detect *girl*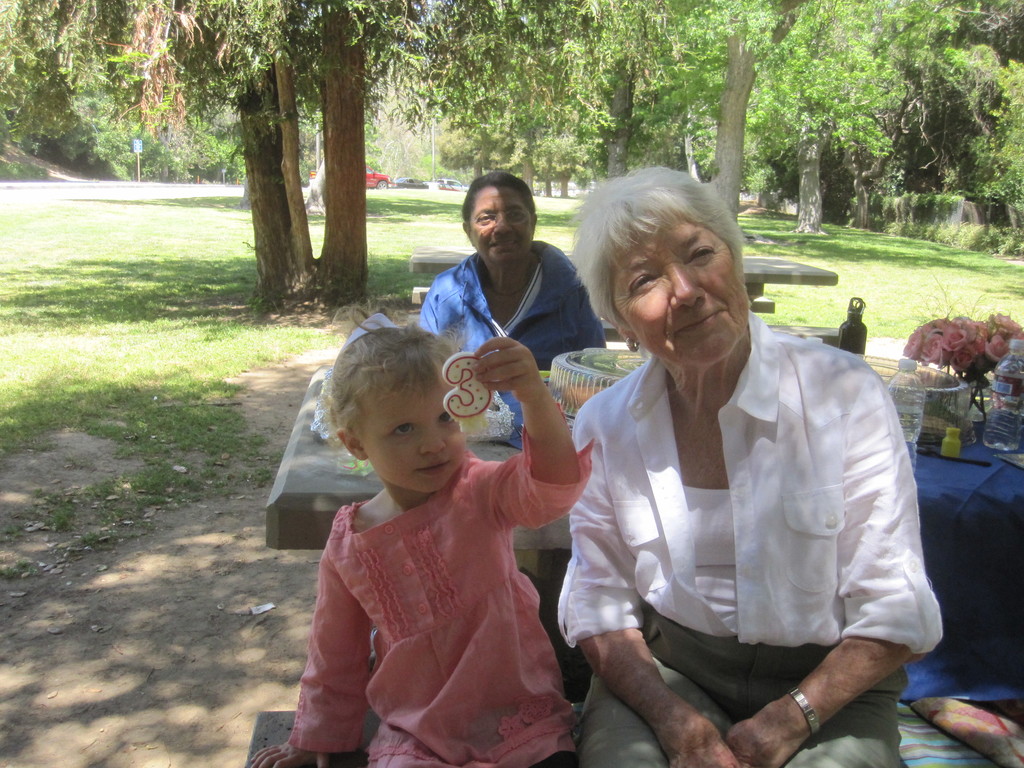
<box>239,297,589,767</box>
